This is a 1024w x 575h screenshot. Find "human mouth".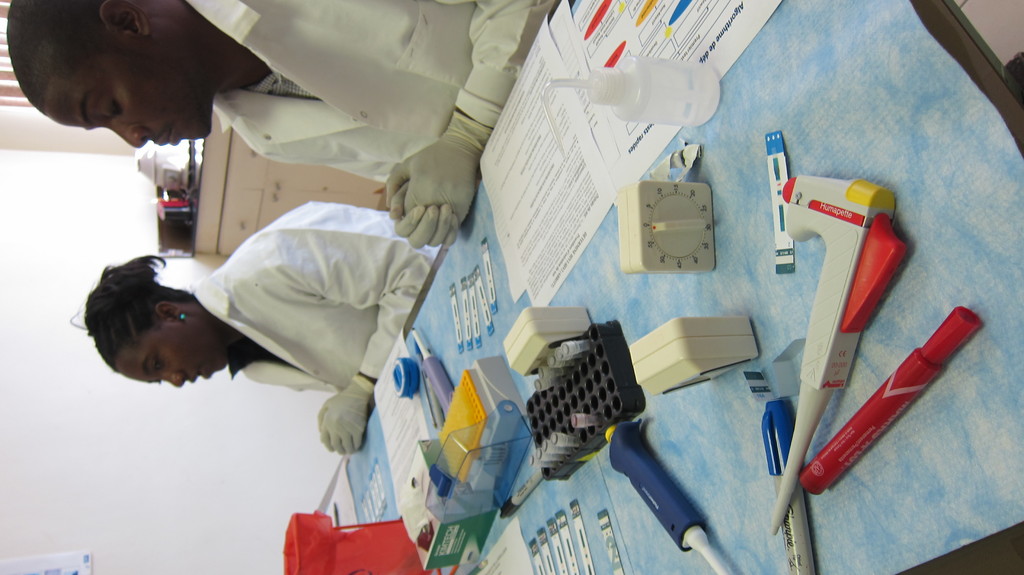
Bounding box: Rect(189, 366, 212, 386).
